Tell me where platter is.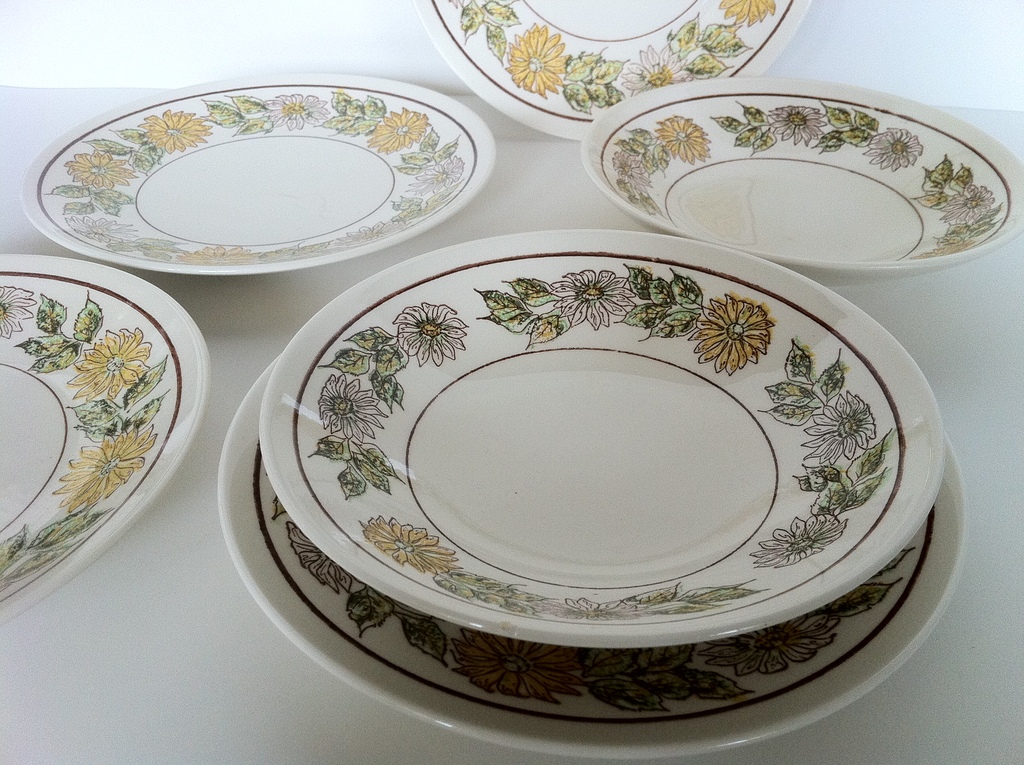
platter is at bbox=[0, 252, 211, 629].
